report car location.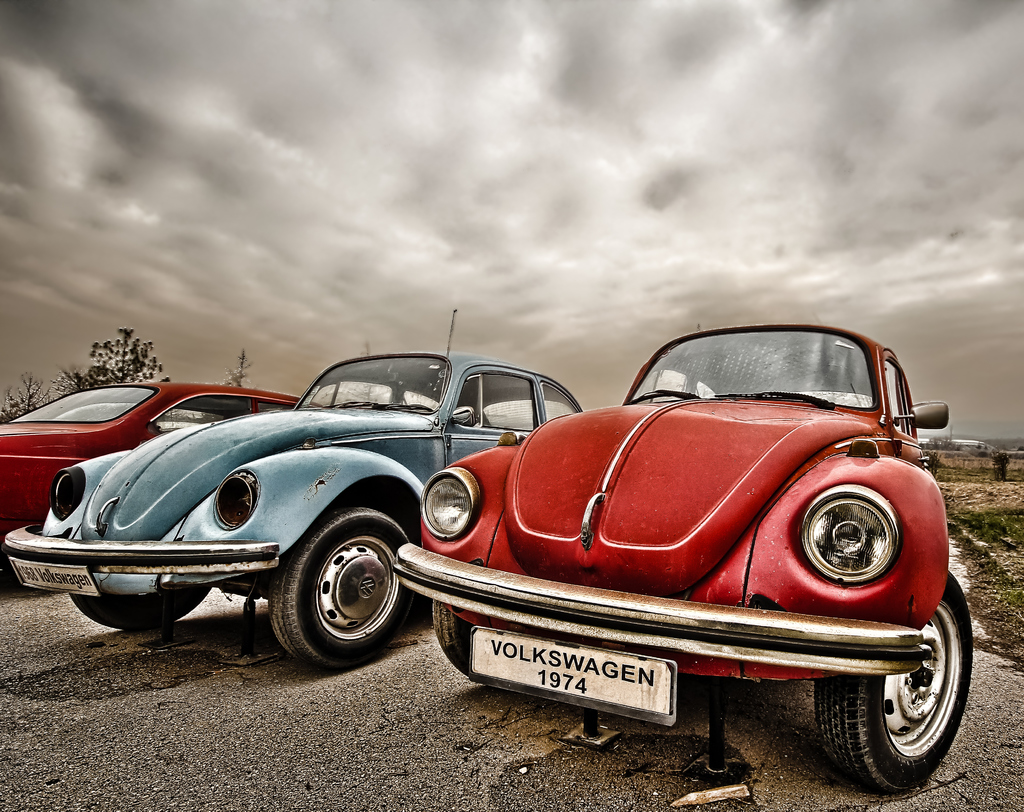
Report: x1=391 y1=320 x2=977 y2=802.
